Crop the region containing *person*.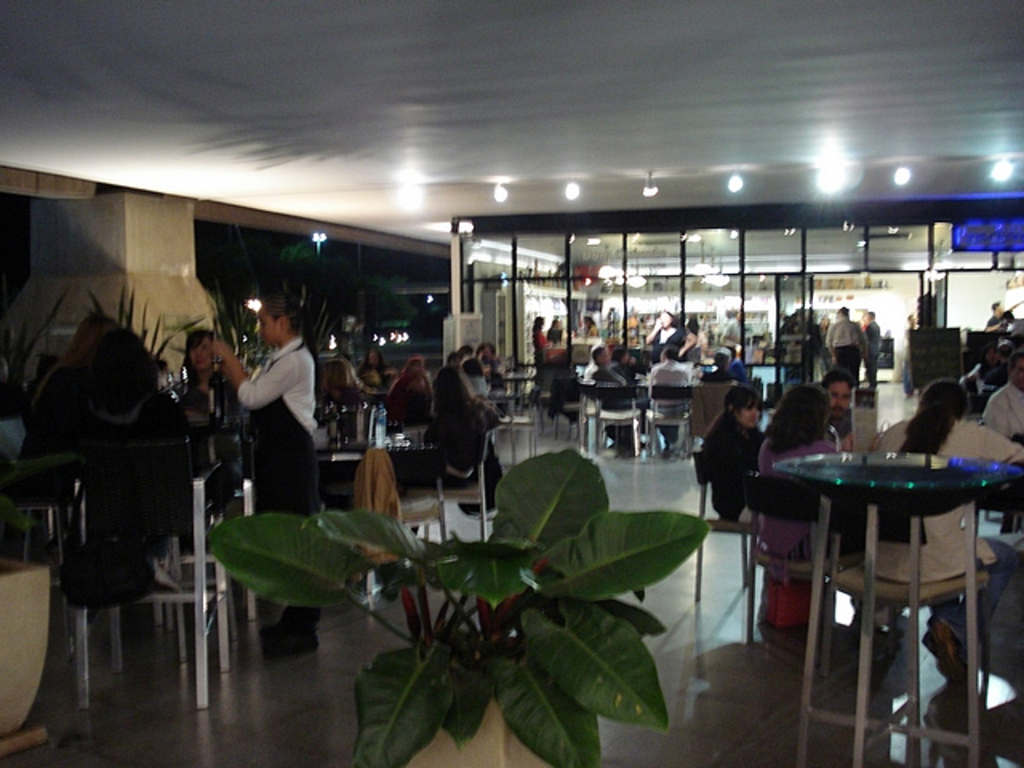
Crop region: (981, 344, 1022, 435).
